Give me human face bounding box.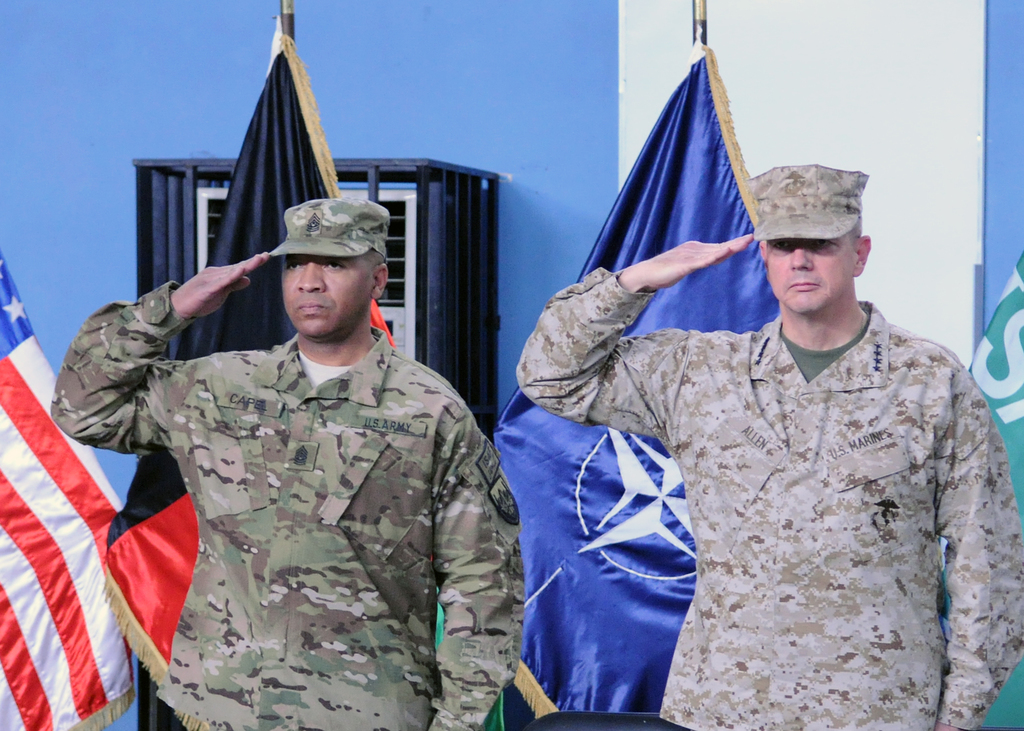
[280,248,375,333].
